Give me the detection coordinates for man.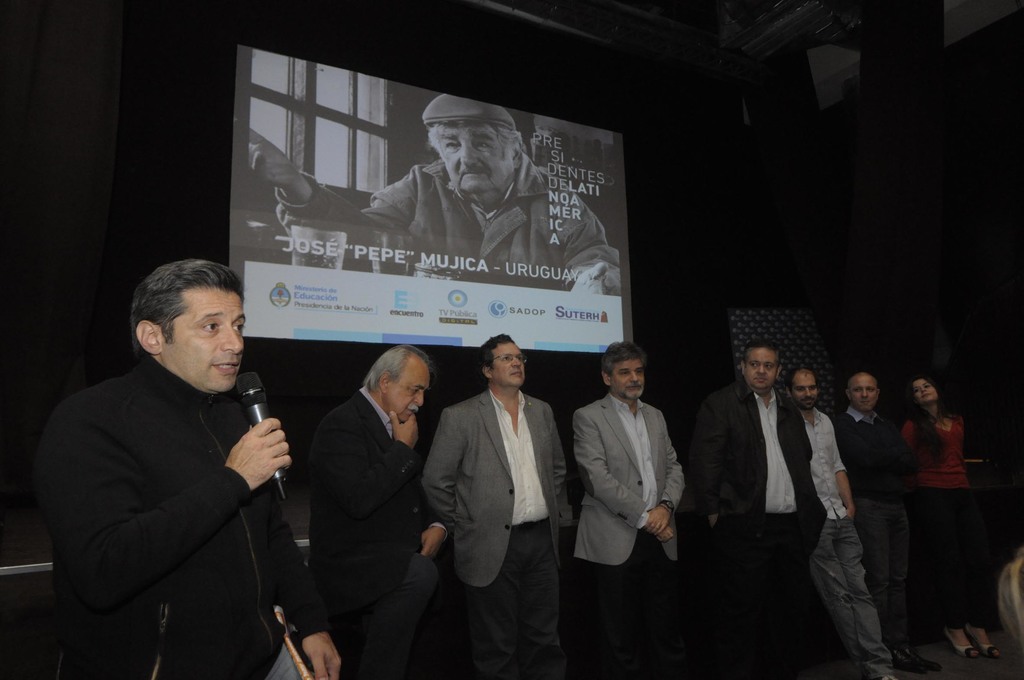
[left=833, top=372, right=927, bottom=678].
